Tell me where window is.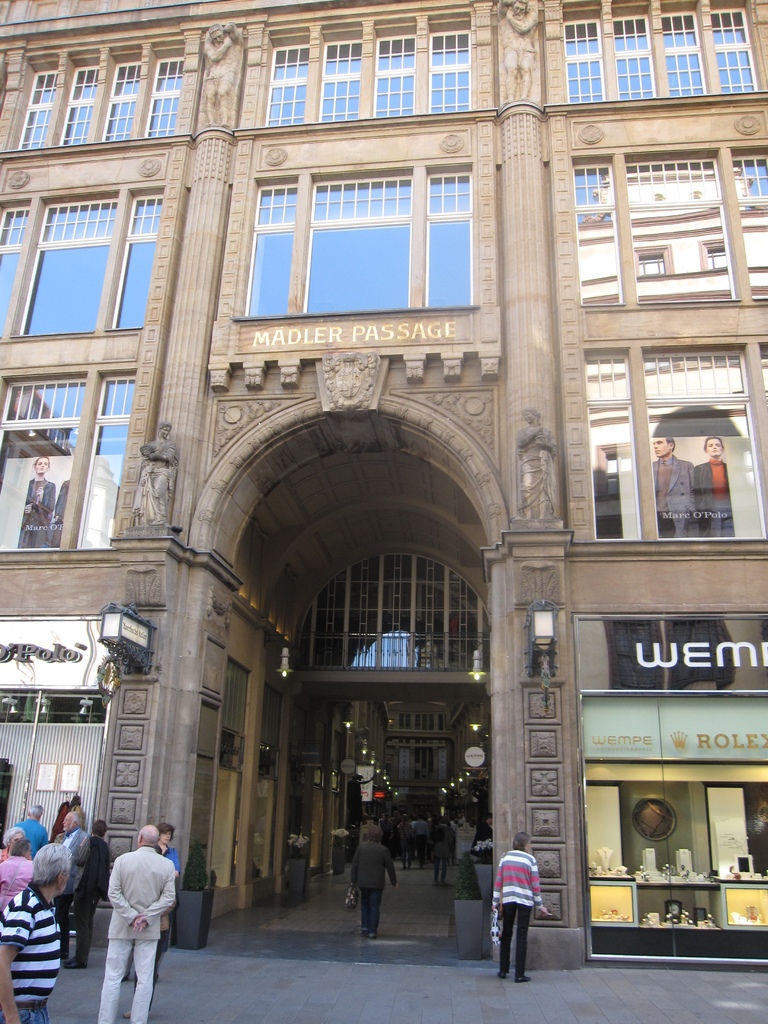
window is at box=[641, 344, 764, 538].
